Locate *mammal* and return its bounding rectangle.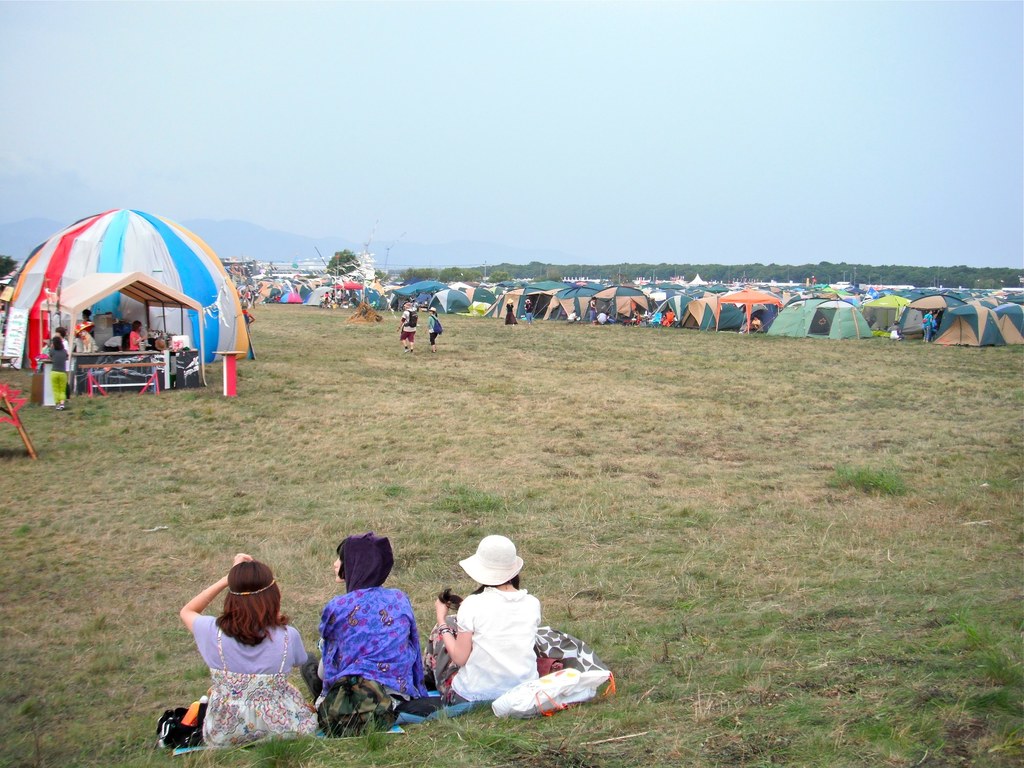
rect(524, 298, 532, 324).
